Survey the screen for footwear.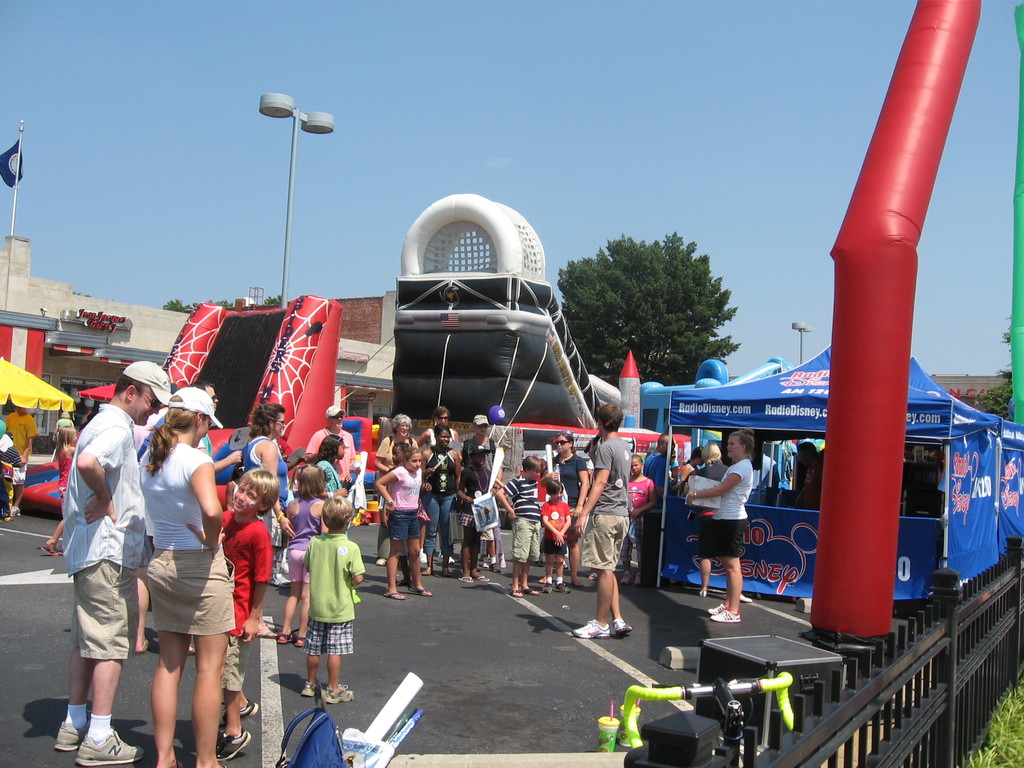
Survey found: 712:608:739:621.
